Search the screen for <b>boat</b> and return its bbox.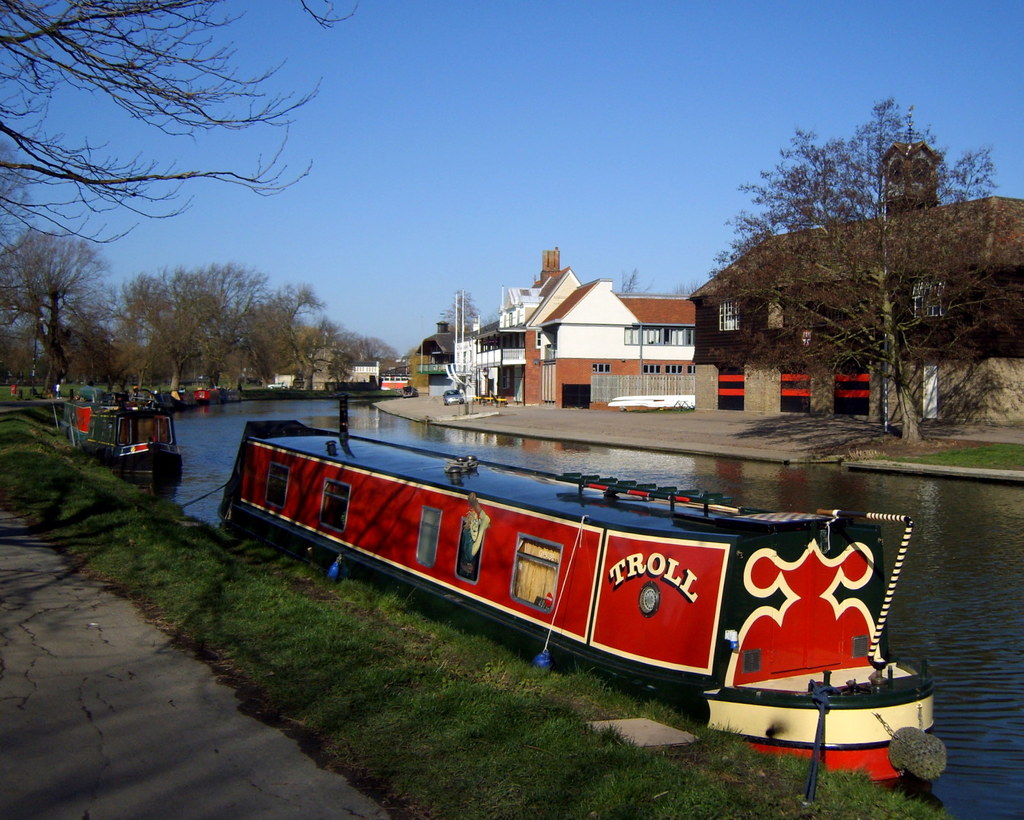
Found: pyautogui.locateOnScreen(192, 387, 212, 404).
